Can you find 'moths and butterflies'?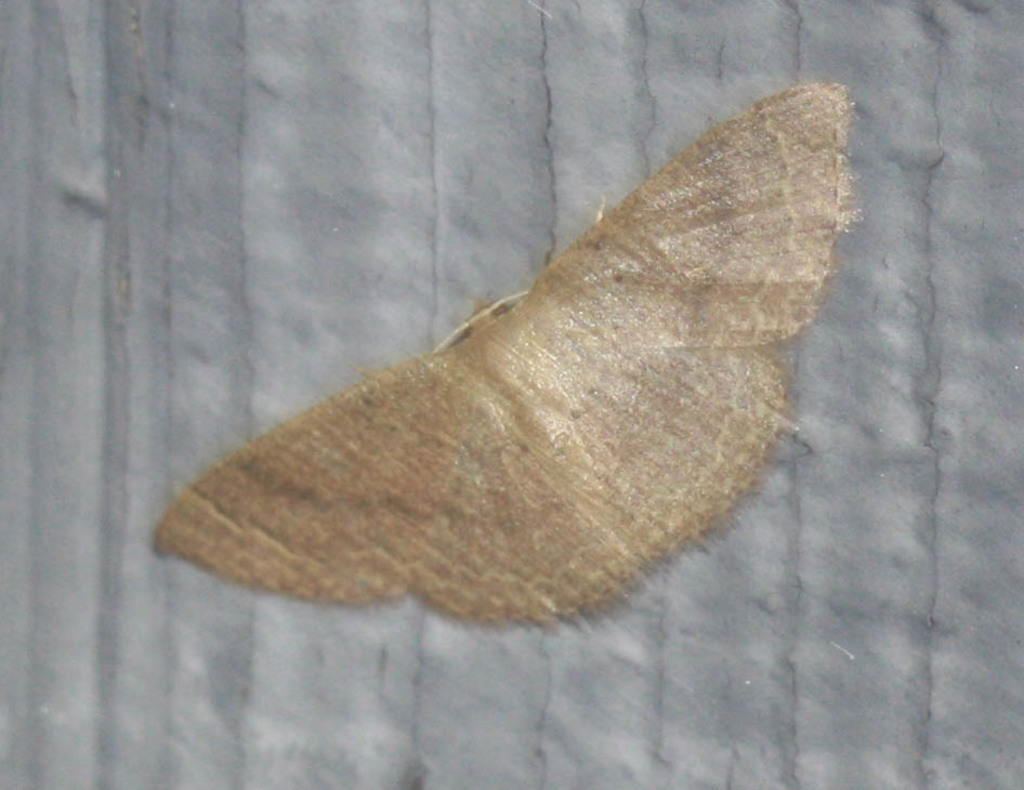
Yes, bounding box: pyautogui.locateOnScreen(144, 78, 865, 634).
